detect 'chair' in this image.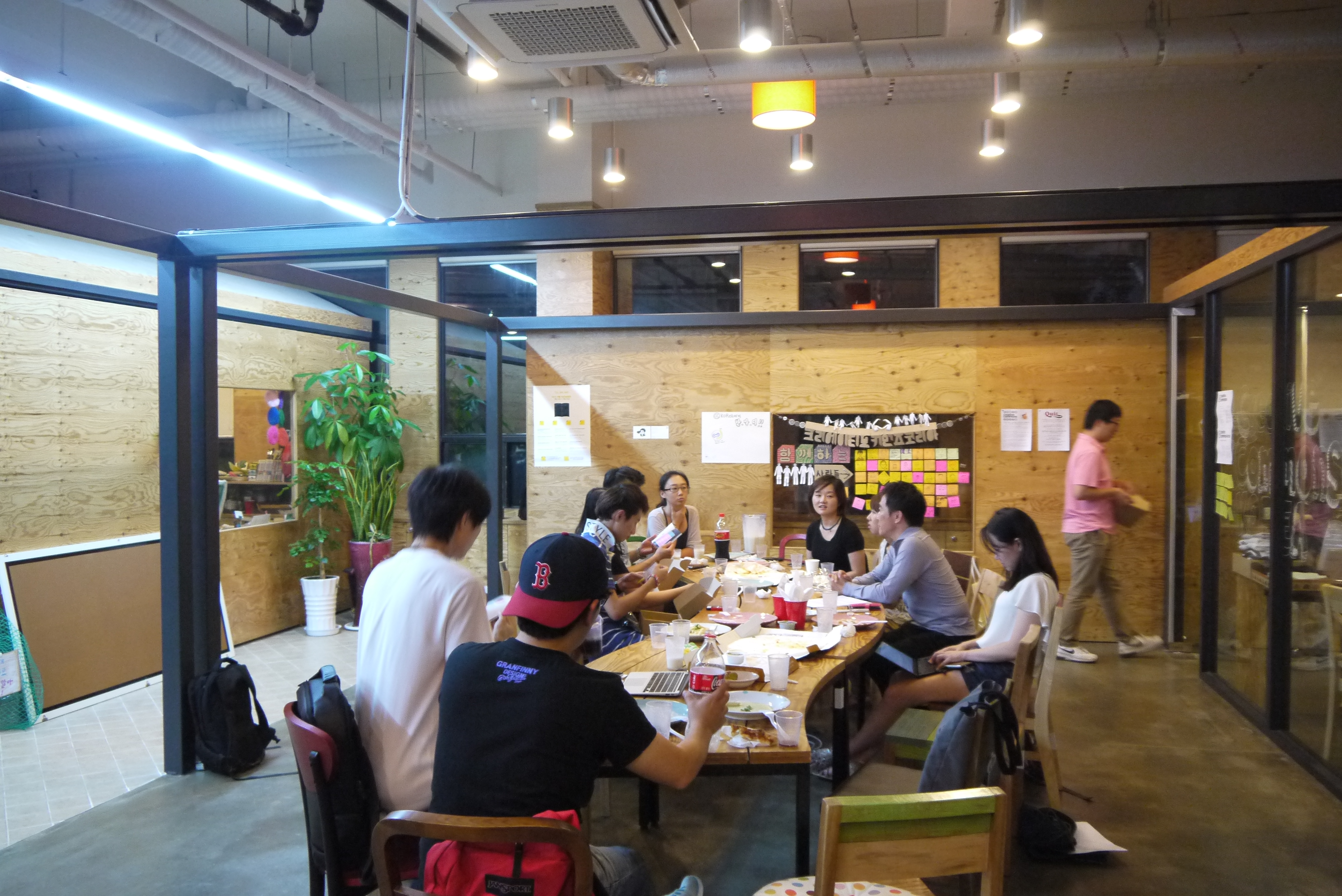
Detection: [306, 191, 339, 228].
